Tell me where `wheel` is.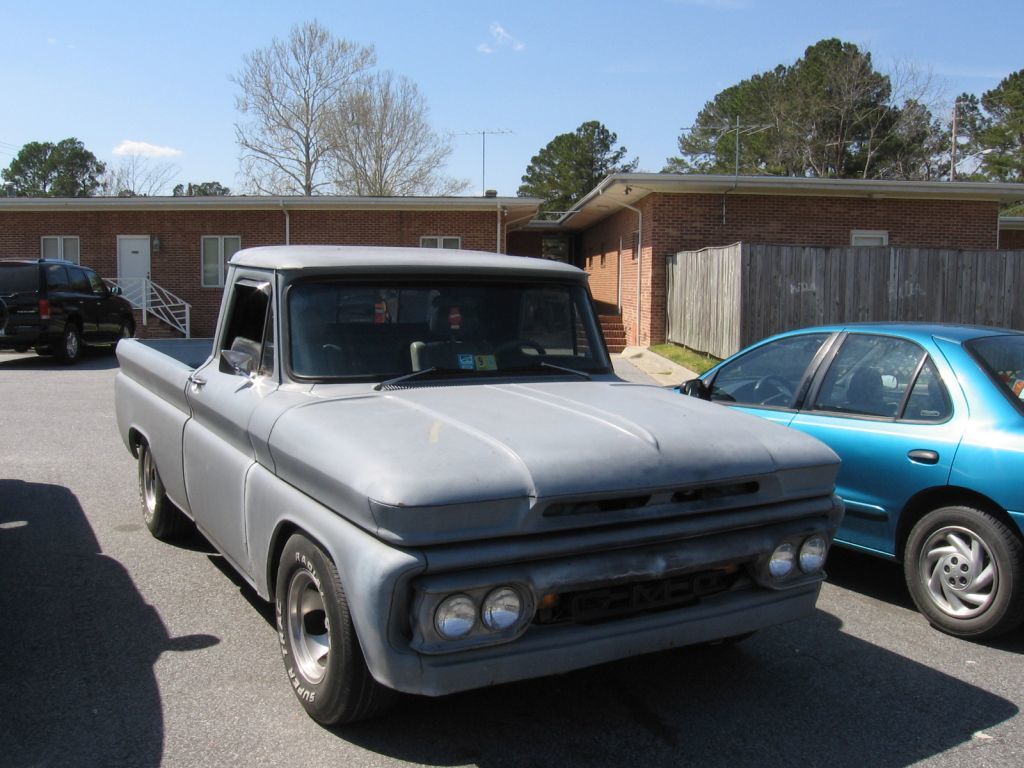
`wheel` is at [x1=751, y1=369, x2=797, y2=401].
